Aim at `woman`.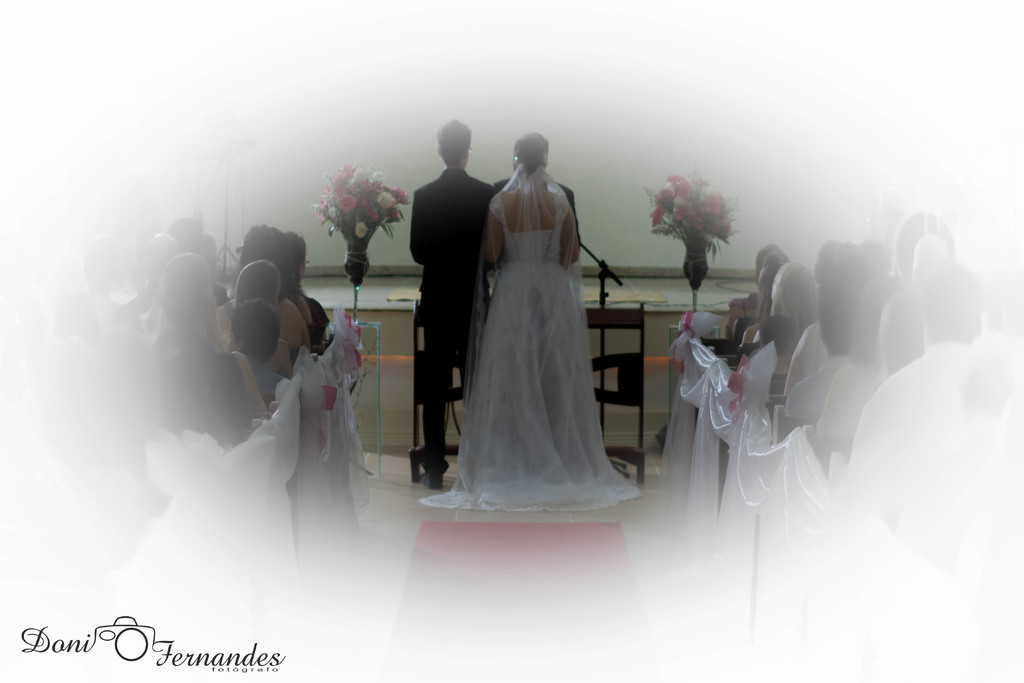
Aimed at BBox(442, 141, 632, 502).
